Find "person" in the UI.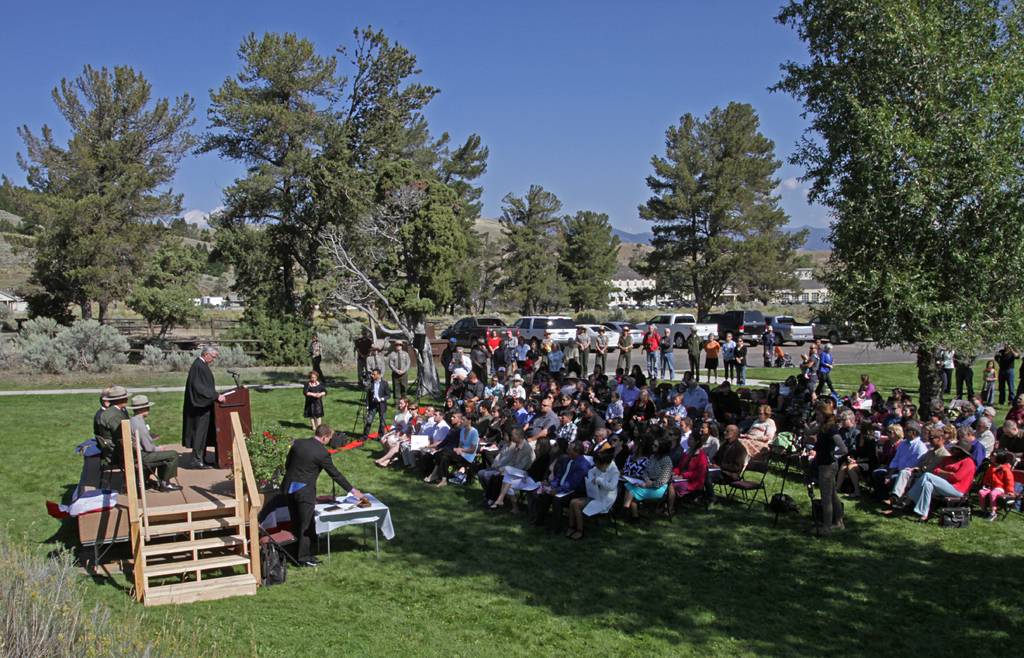
UI element at locate(591, 329, 604, 375).
